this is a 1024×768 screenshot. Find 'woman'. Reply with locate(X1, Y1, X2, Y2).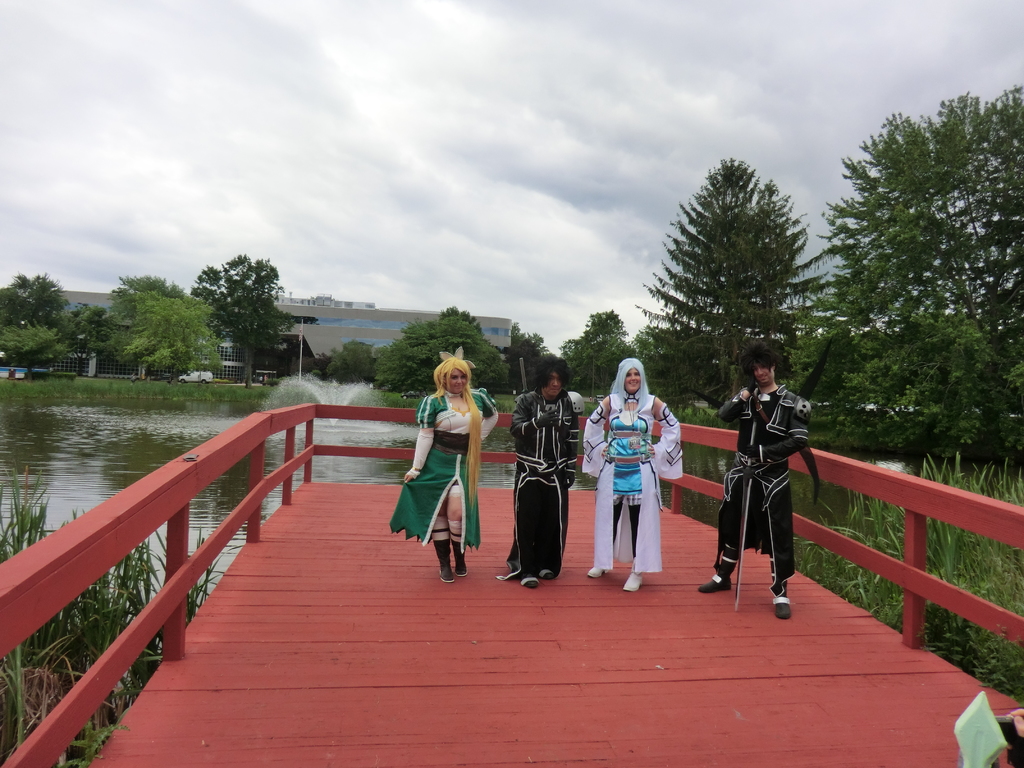
locate(583, 355, 685, 595).
